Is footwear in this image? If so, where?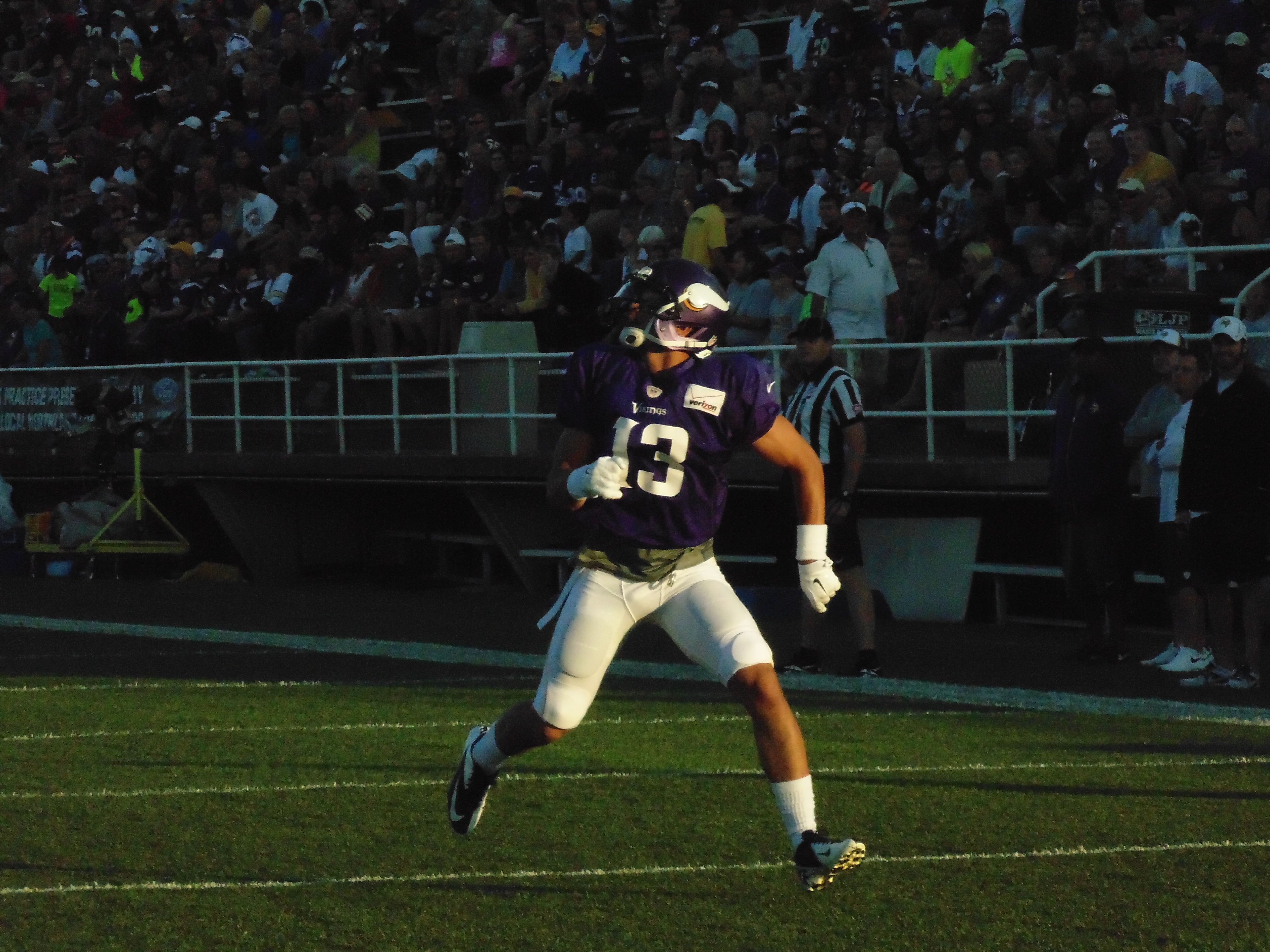
Yes, at detection(191, 161, 203, 165).
